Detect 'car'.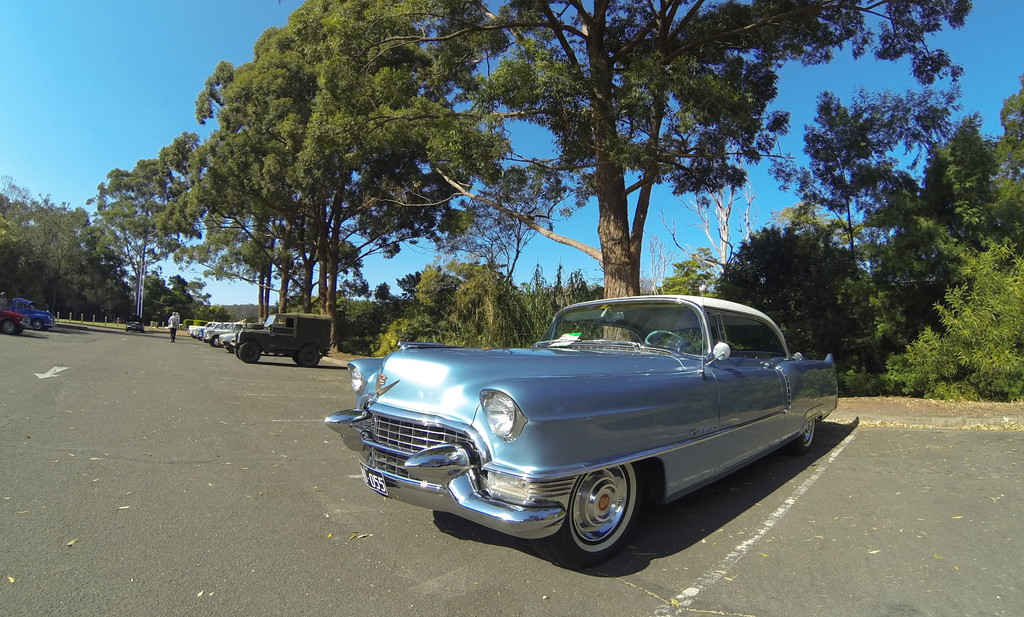
Detected at 326 292 840 573.
